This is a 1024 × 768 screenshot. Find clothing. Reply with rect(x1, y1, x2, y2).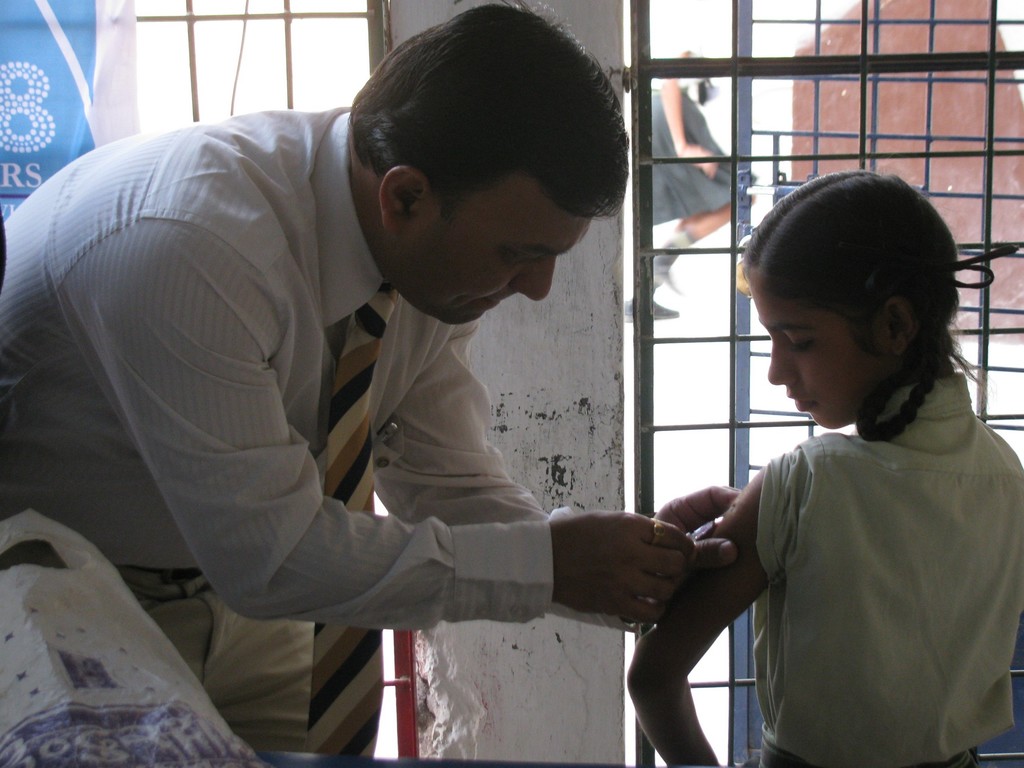
rect(660, 322, 1013, 758).
